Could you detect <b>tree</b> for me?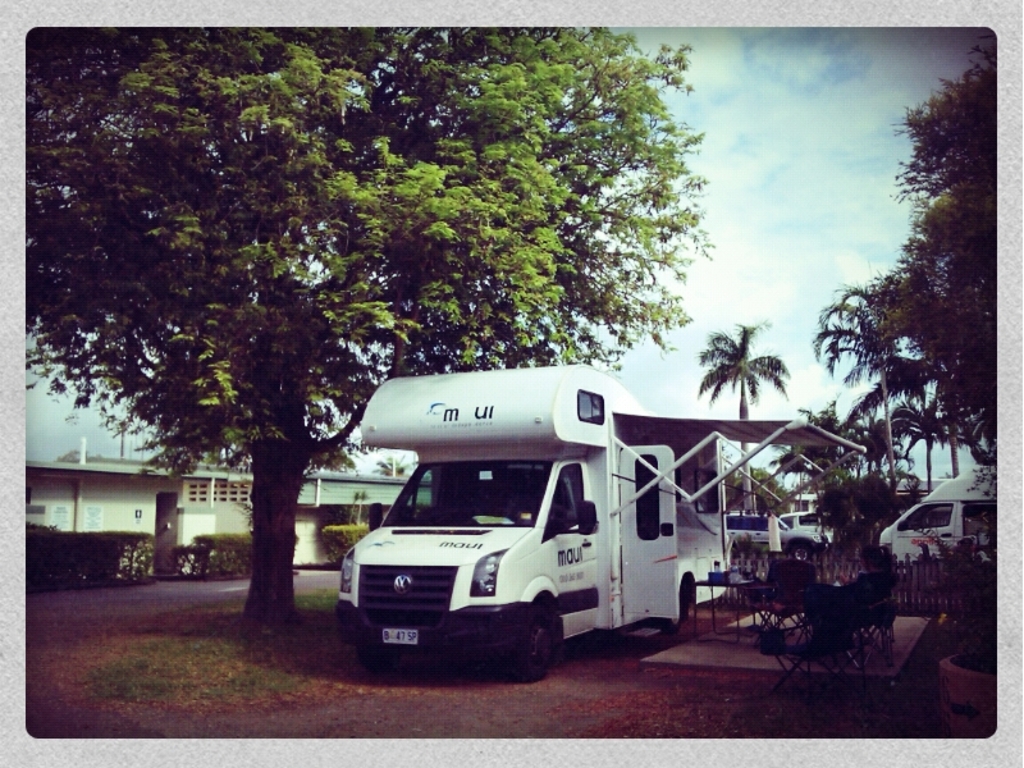
Detection result: region(686, 317, 787, 515).
